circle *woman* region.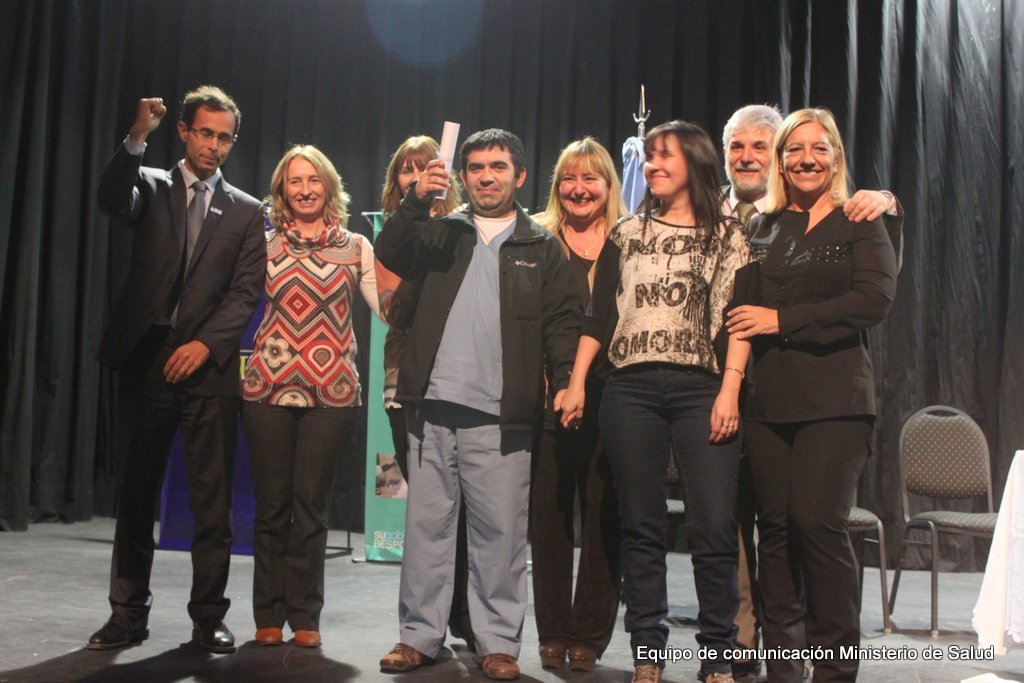
Region: [557,114,766,681].
